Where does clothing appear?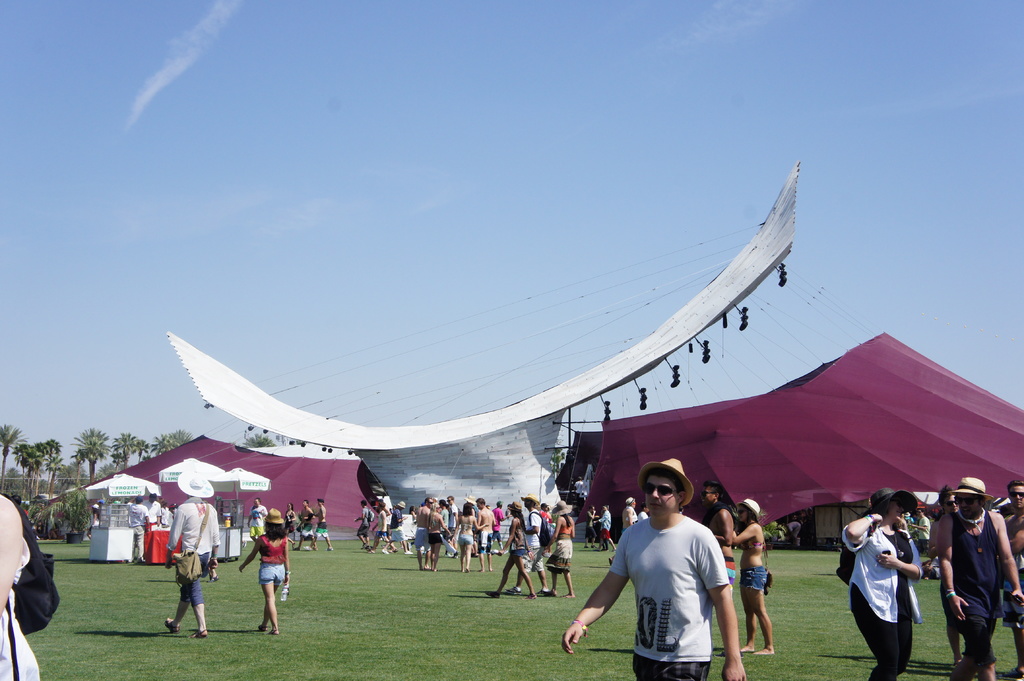
Appears at [358,508,370,535].
